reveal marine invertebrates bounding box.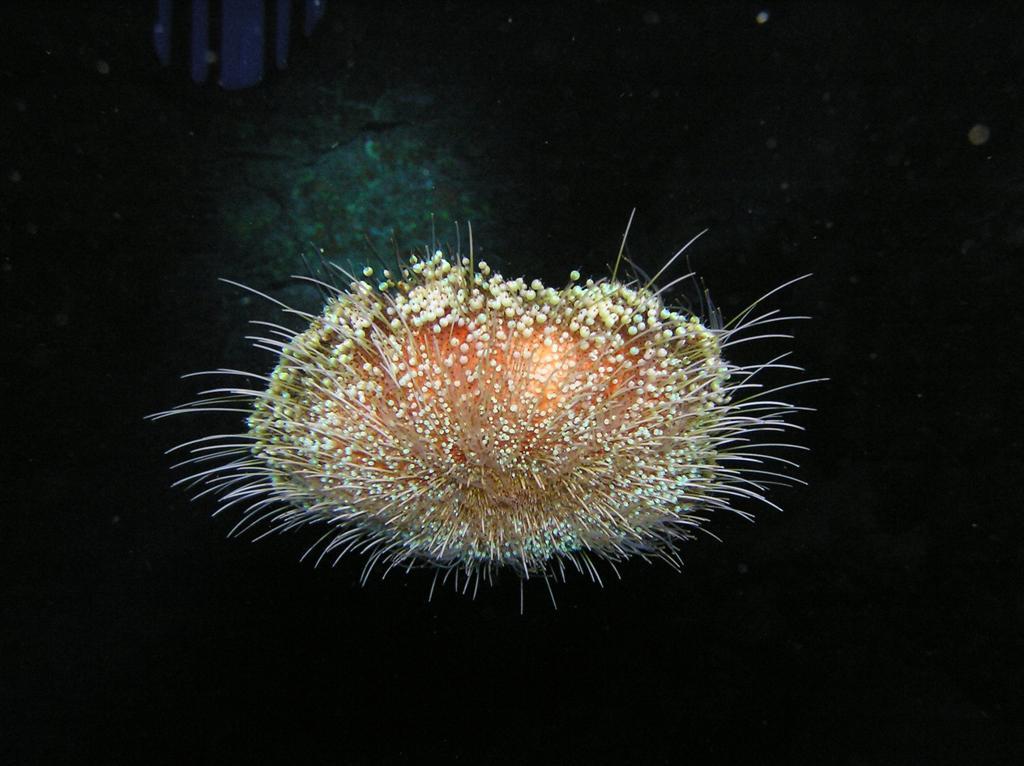
Revealed: crop(144, 206, 830, 617).
